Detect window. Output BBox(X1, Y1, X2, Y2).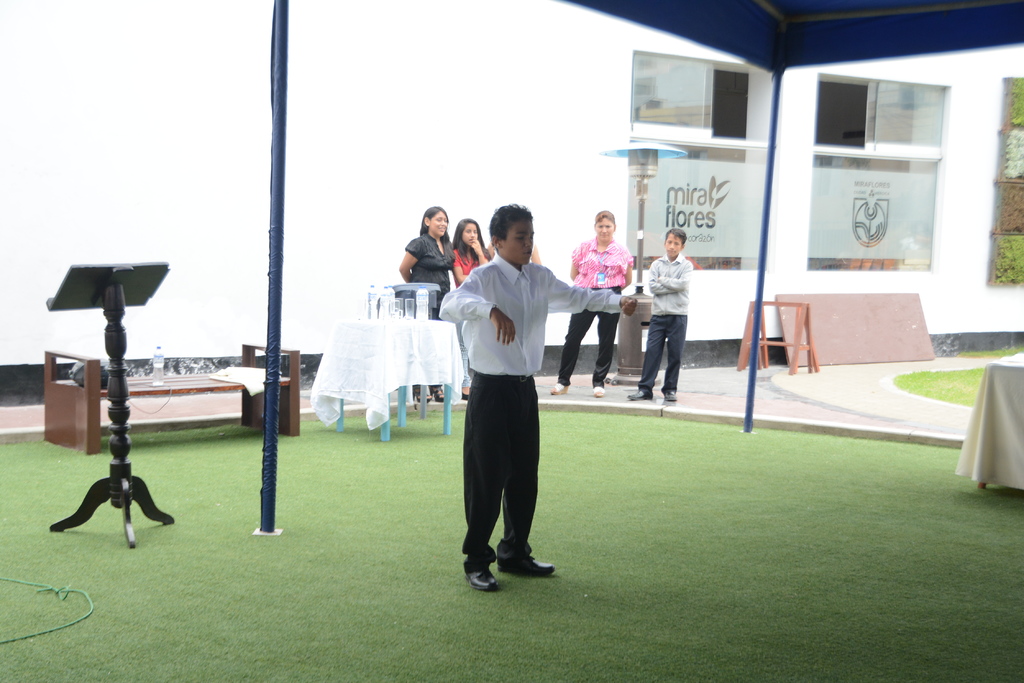
BBox(623, 47, 769, 143).
